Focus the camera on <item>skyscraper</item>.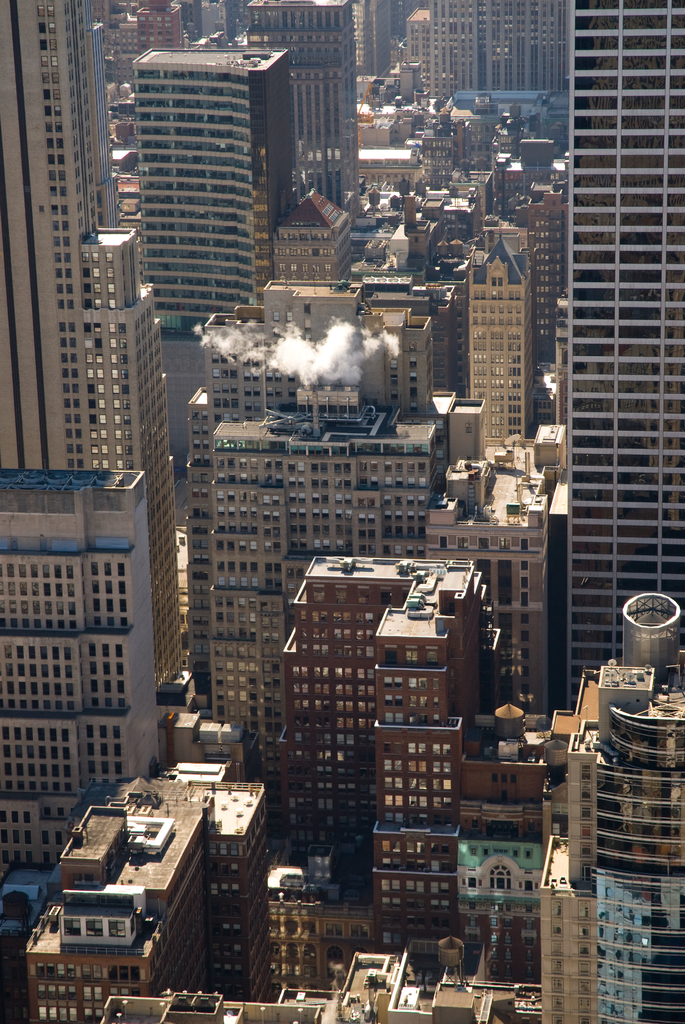
Focus region: {"x1": 423, "y1": 0, "x2": 567, "y2": 122}.
